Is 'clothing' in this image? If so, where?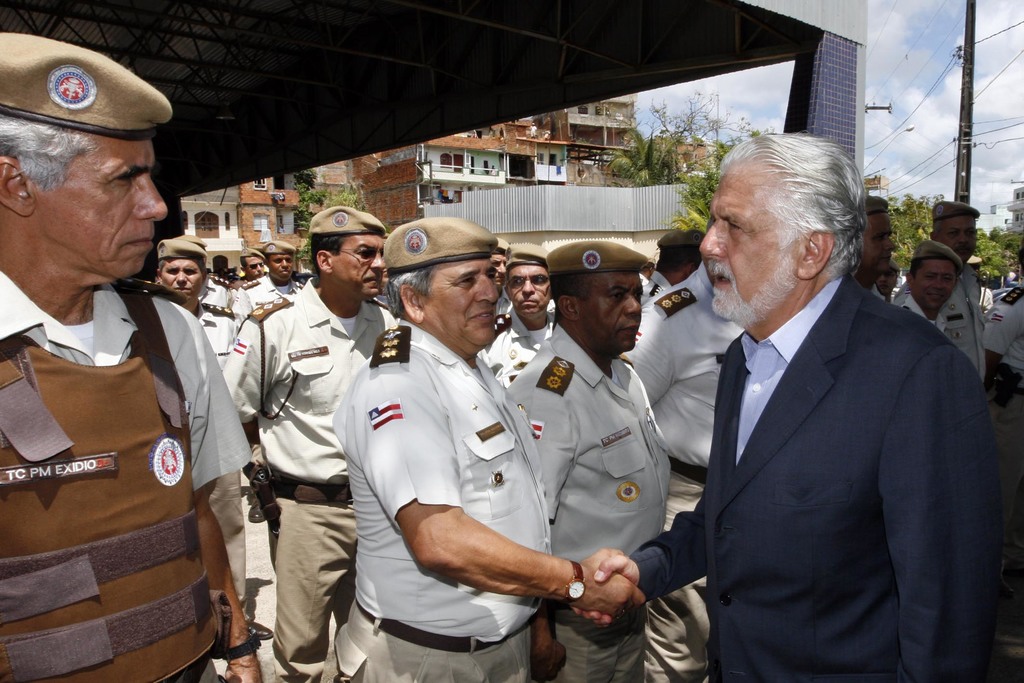
Yes, at (x1=628, y1=277, x2=996, y2=682).
